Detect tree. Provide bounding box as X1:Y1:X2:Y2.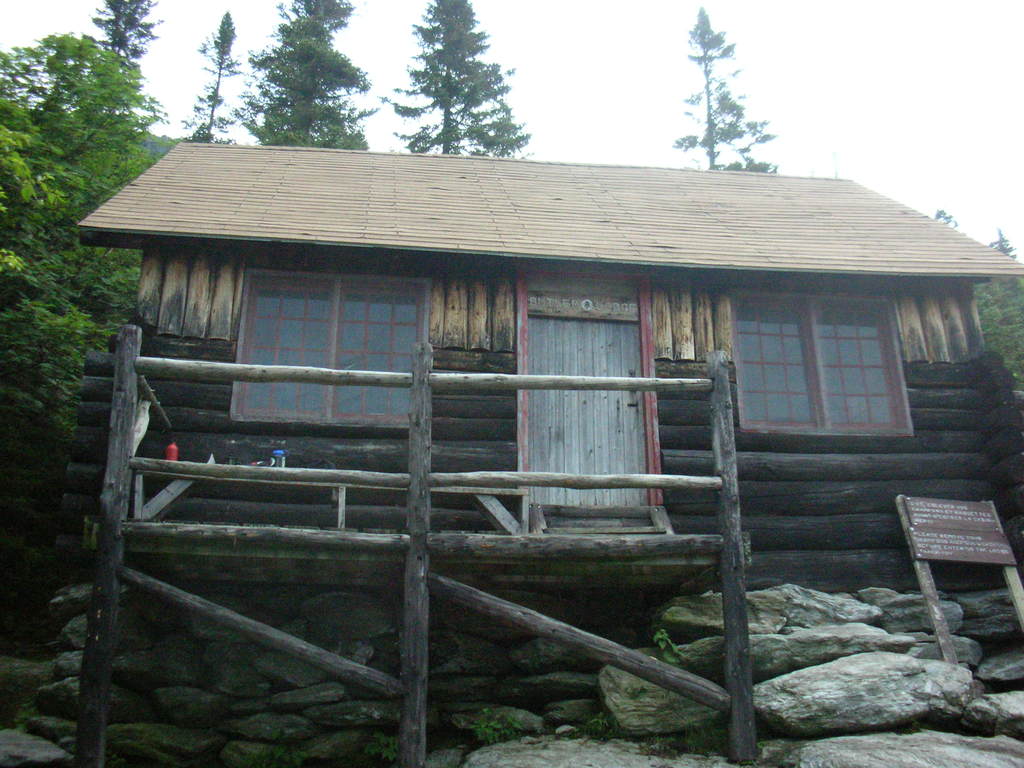
150:13:249:146.
